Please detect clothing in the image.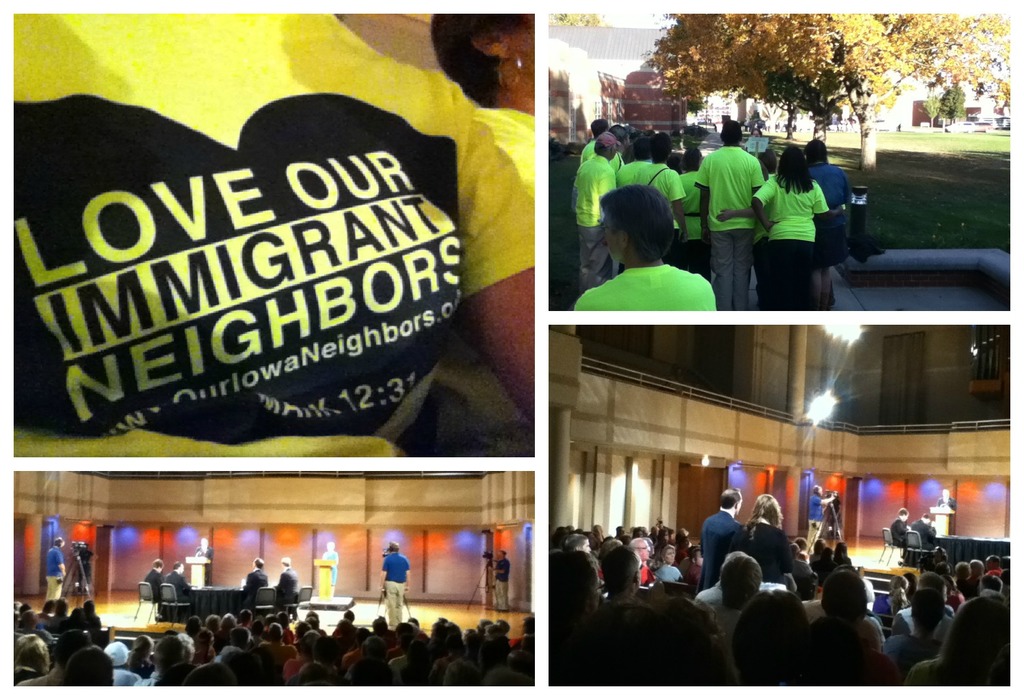
(806,159,847,297).
